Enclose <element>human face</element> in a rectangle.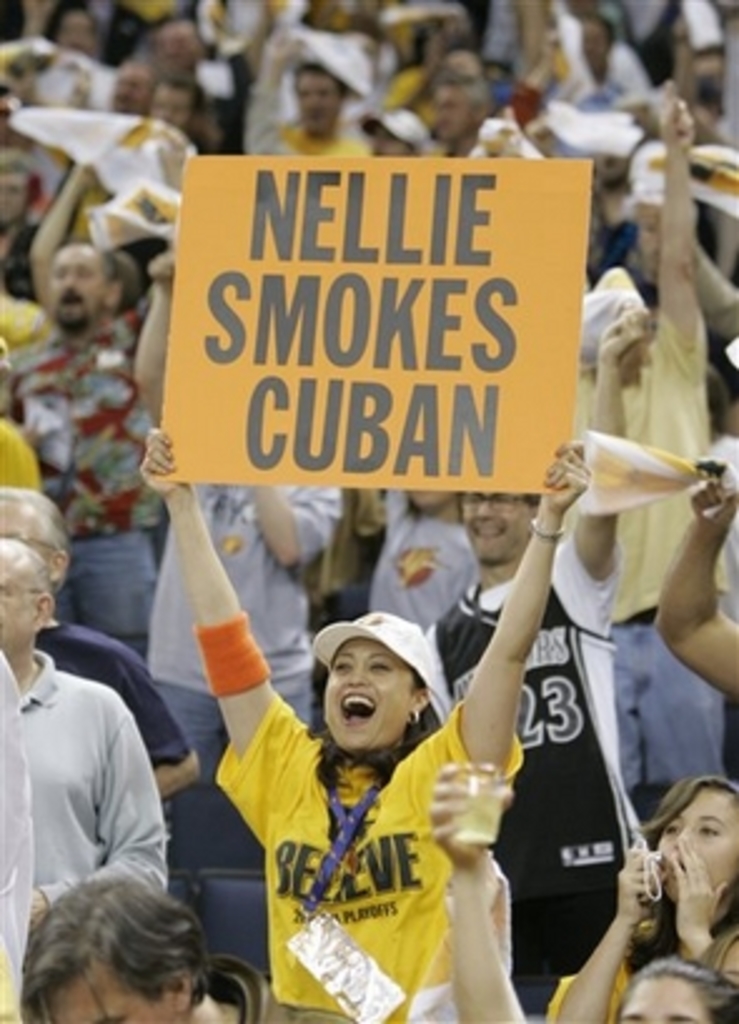
detection(0, 173, 28, 223).
